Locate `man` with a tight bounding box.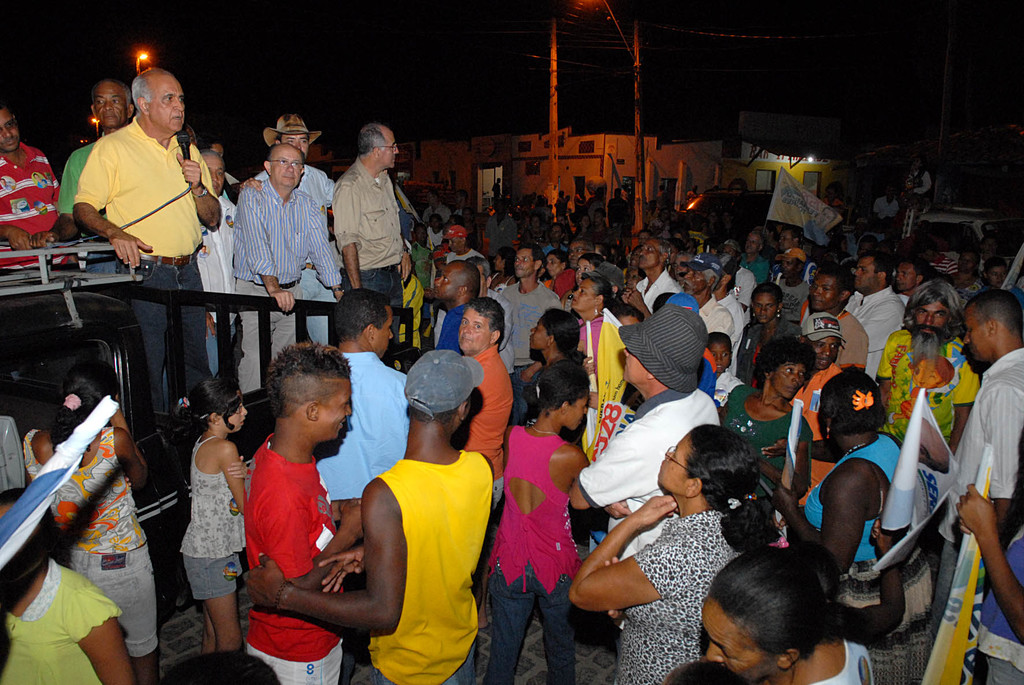
pyautogui.locateOnScreen(709, 250, 743, 353).
